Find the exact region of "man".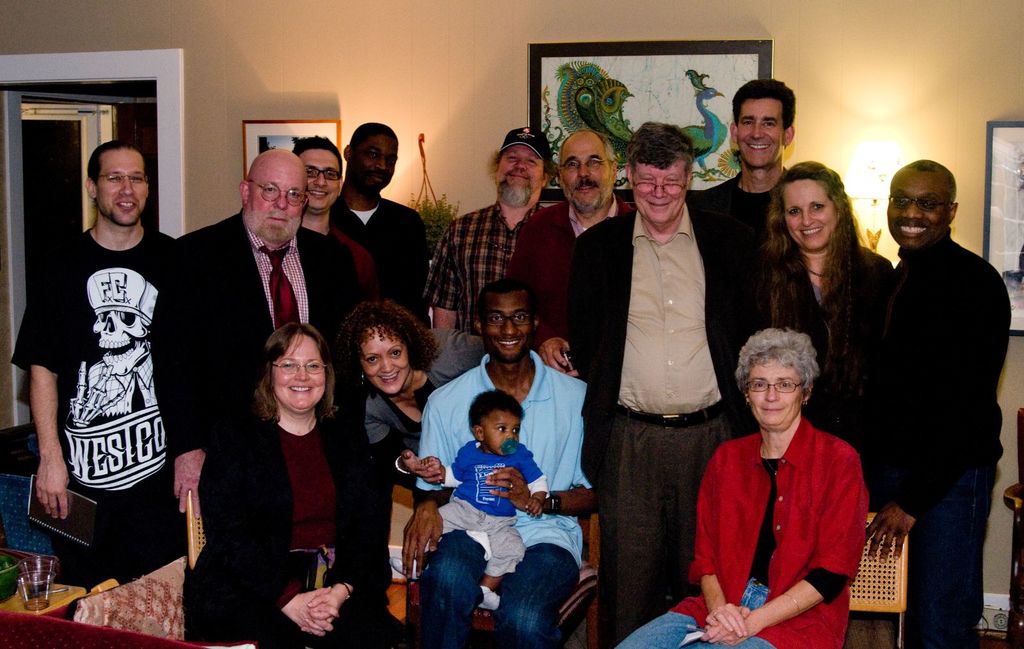
Exact region: pyautogui.locateOnScreen(511, 132, 636, 322).
